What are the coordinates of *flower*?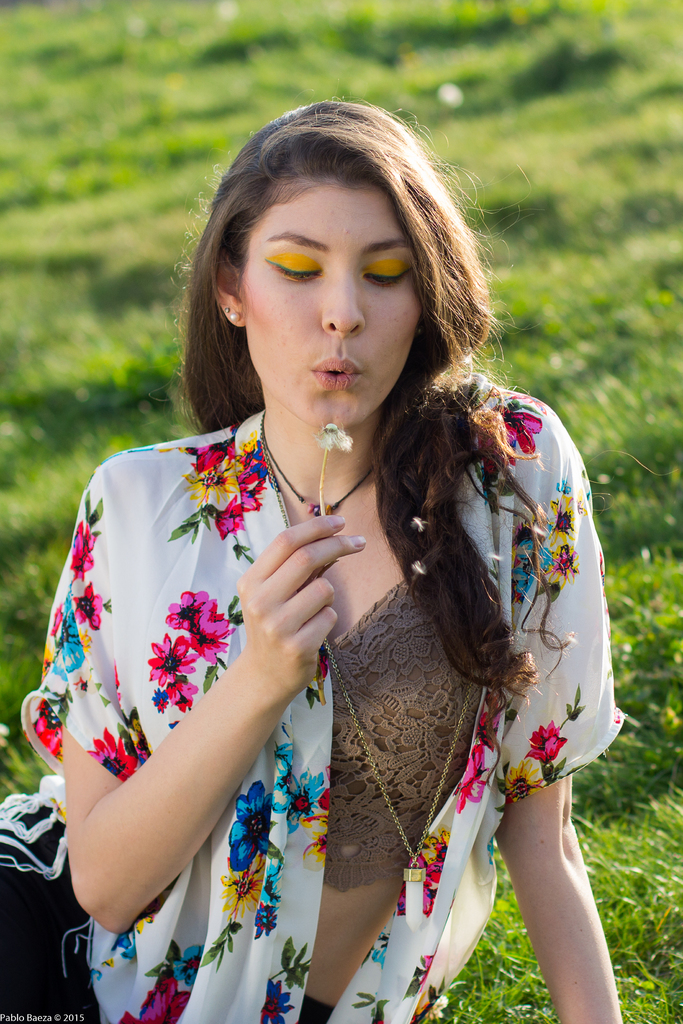
x1=162, y1=586, x2=204, y2=637.
